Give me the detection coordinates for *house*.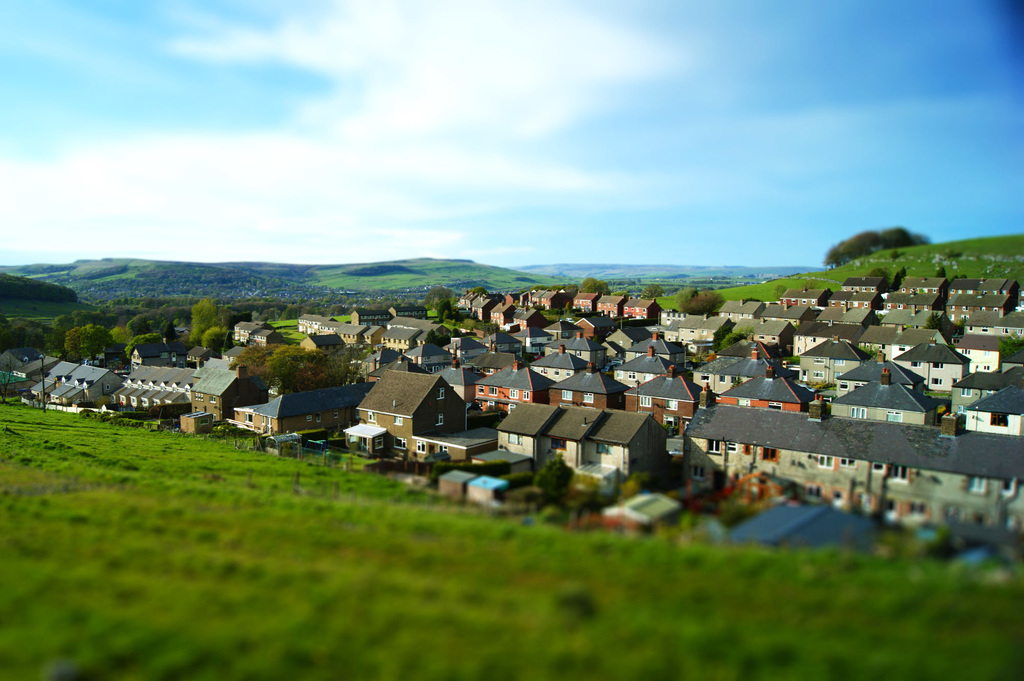
(x1=602, y1=298, x2=621, y2=328).
